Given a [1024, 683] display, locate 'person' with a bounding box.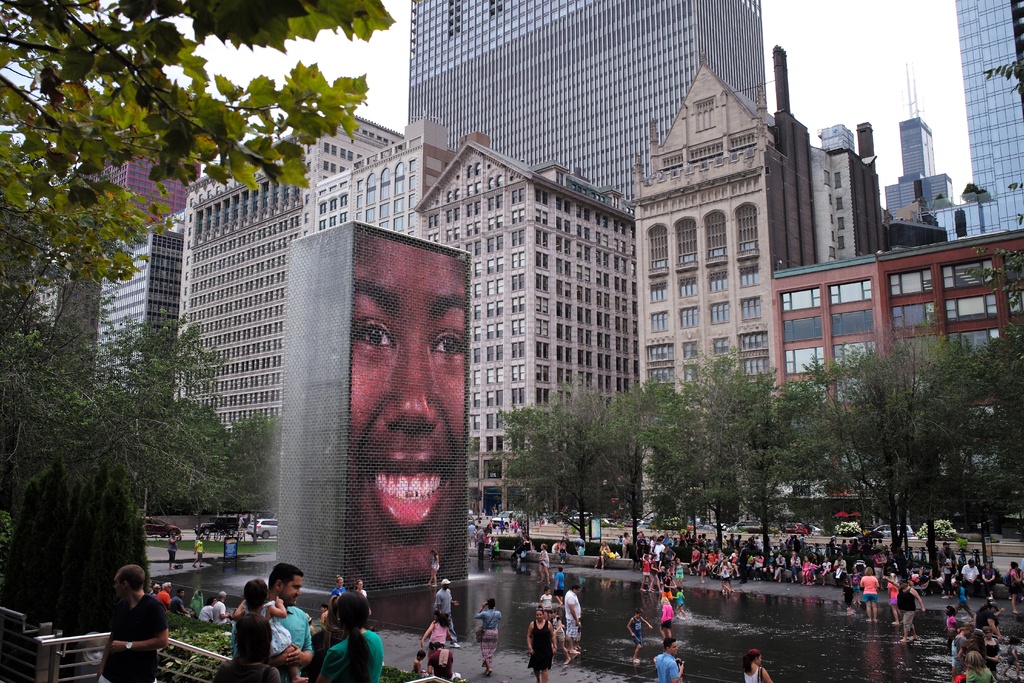
Located: (476,598,500,677).
